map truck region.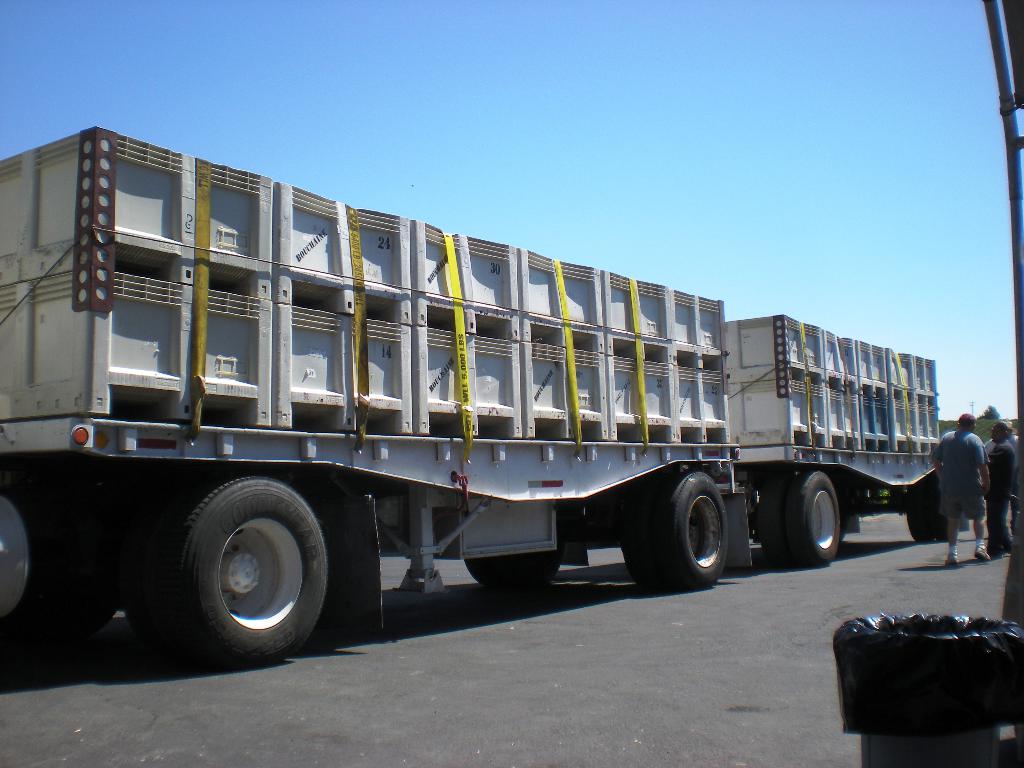
Mapped to select_region(0, 151, 972, 666).
